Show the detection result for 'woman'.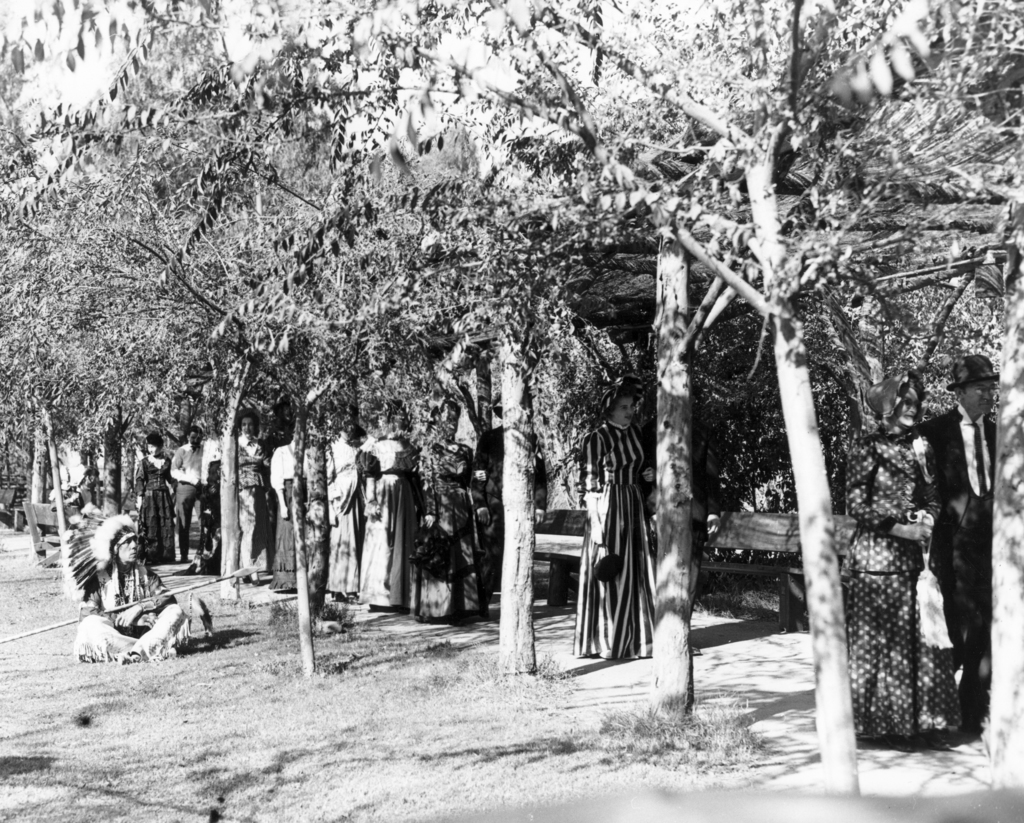
rect(228, 418, 275, 585).
